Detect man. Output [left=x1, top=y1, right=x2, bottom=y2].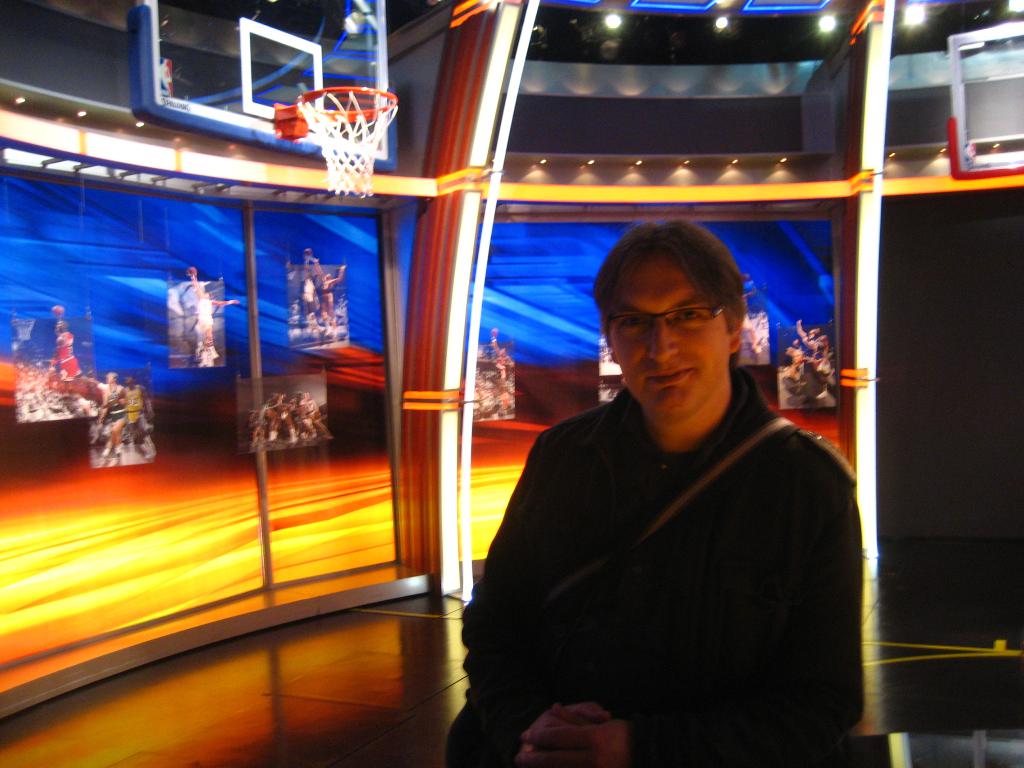
[left=436, top=221, right=853, bottom=767].
